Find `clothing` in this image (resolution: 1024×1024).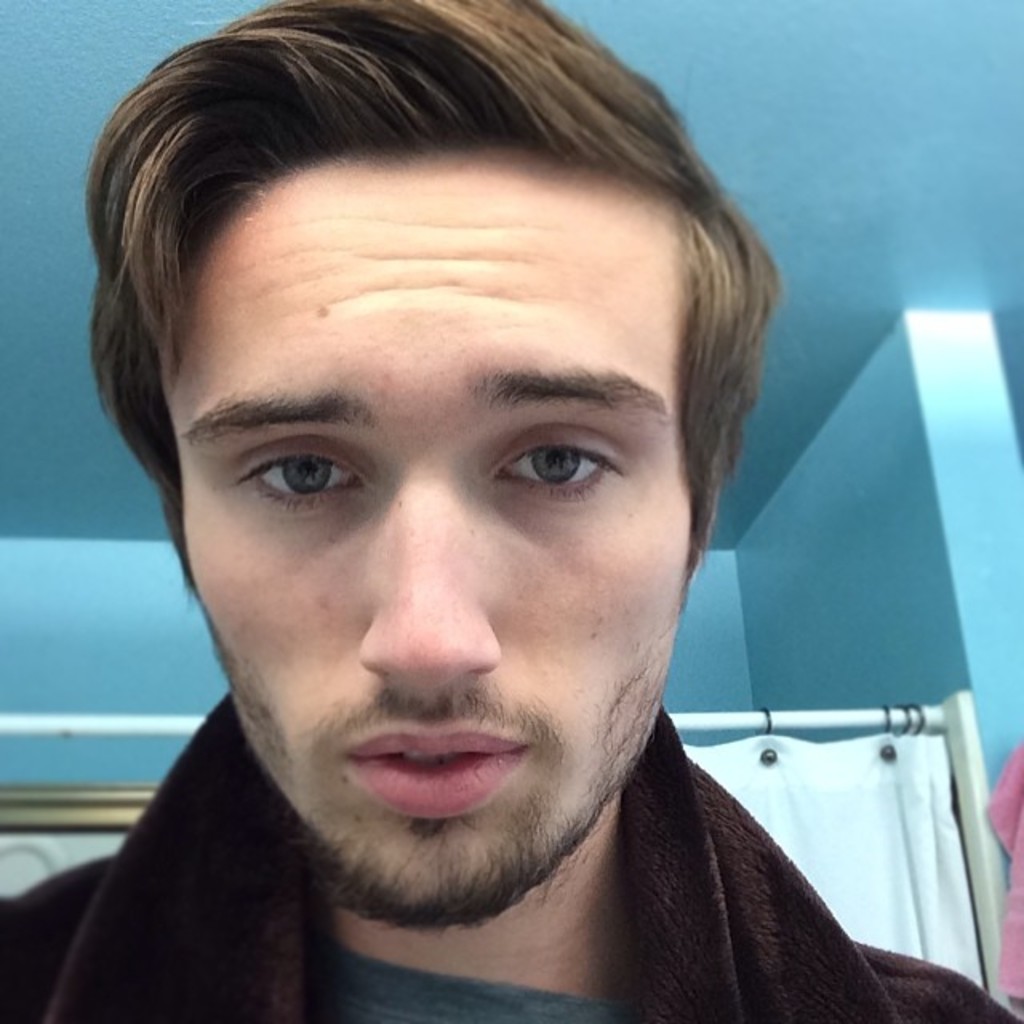
(0, 683, 1014, 1022).
